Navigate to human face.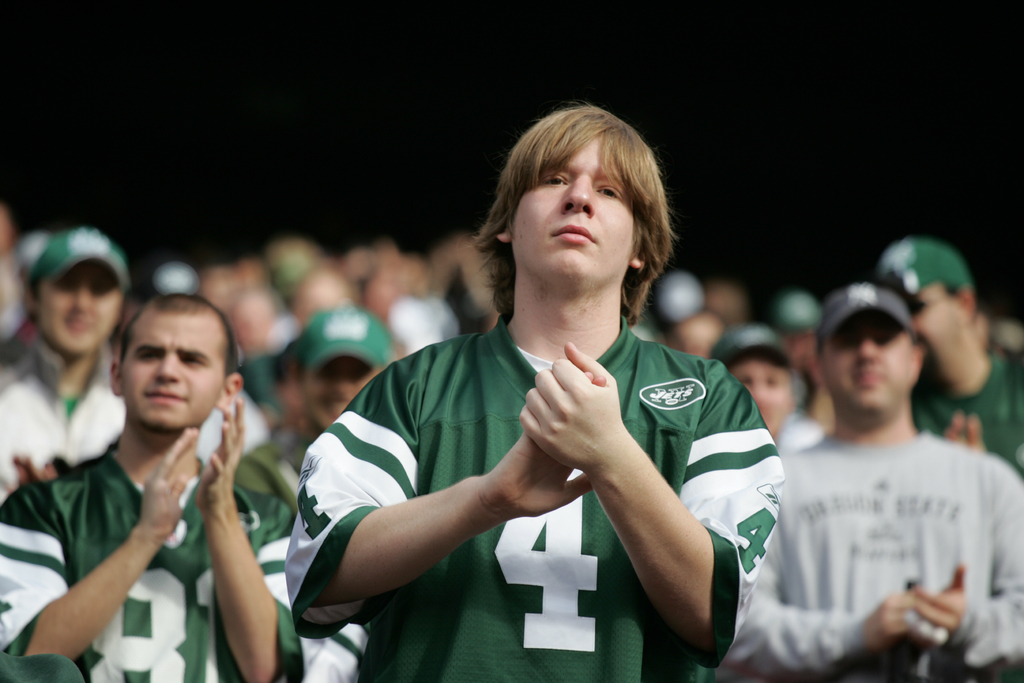
Navigation target: region(38, 260, 122, 352).
